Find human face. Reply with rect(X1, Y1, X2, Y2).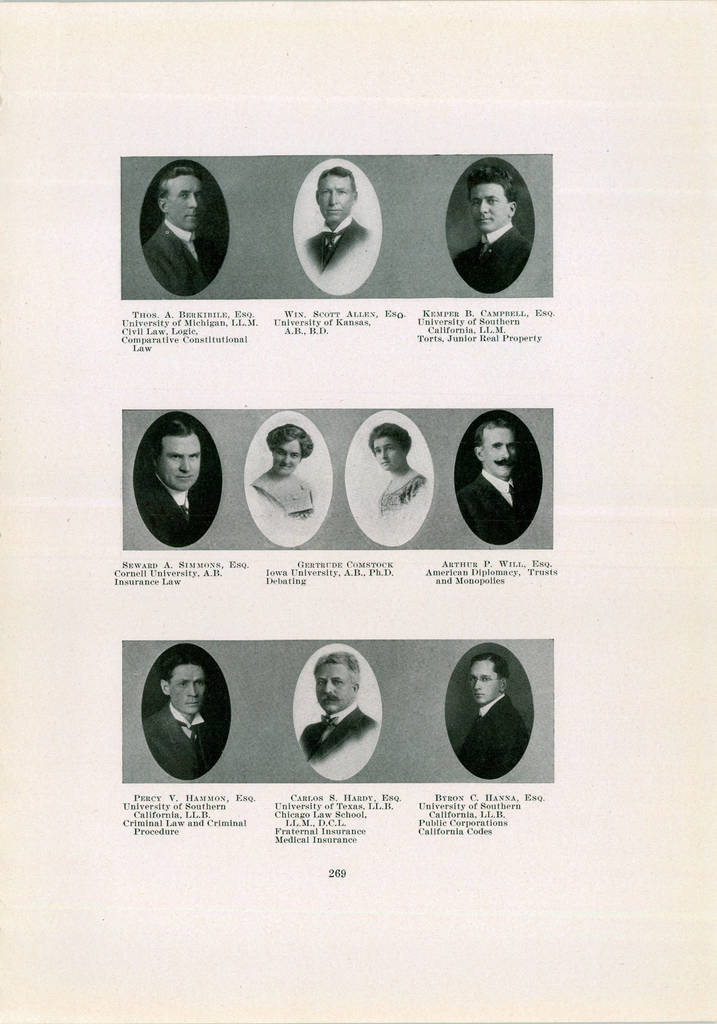
rect(485, 426, 515, 478).
